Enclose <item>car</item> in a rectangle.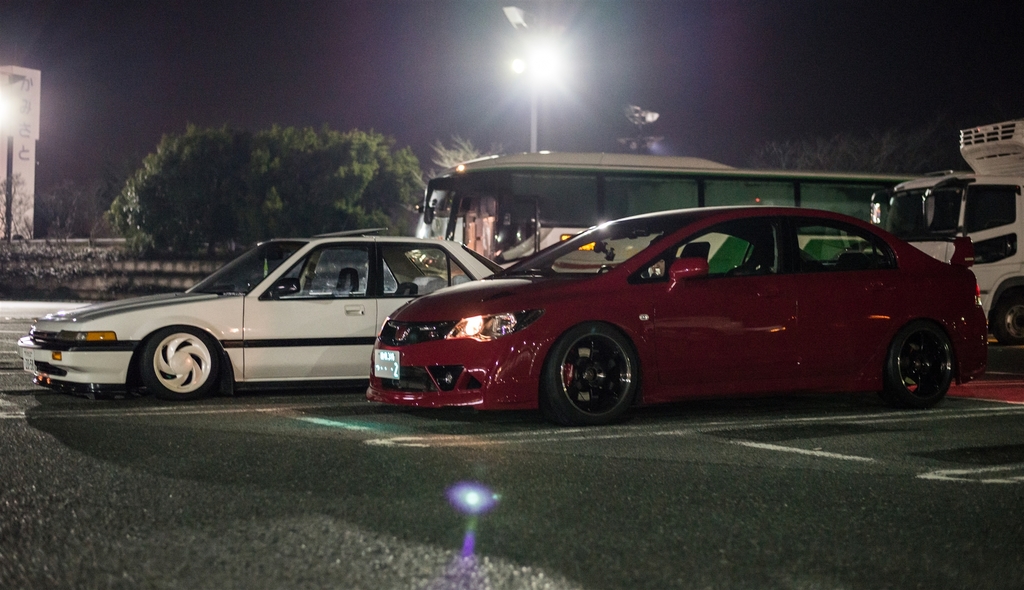
BBox(11, 236, 504, 398).
